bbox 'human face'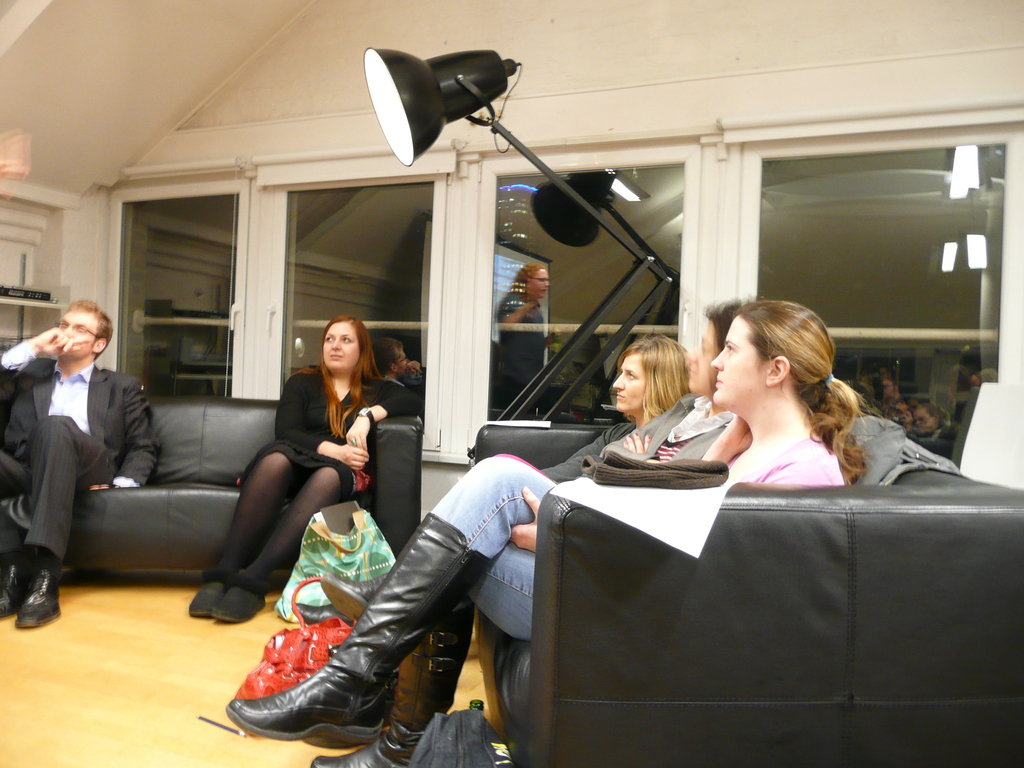
select_region(605, 342, 650, 423)
